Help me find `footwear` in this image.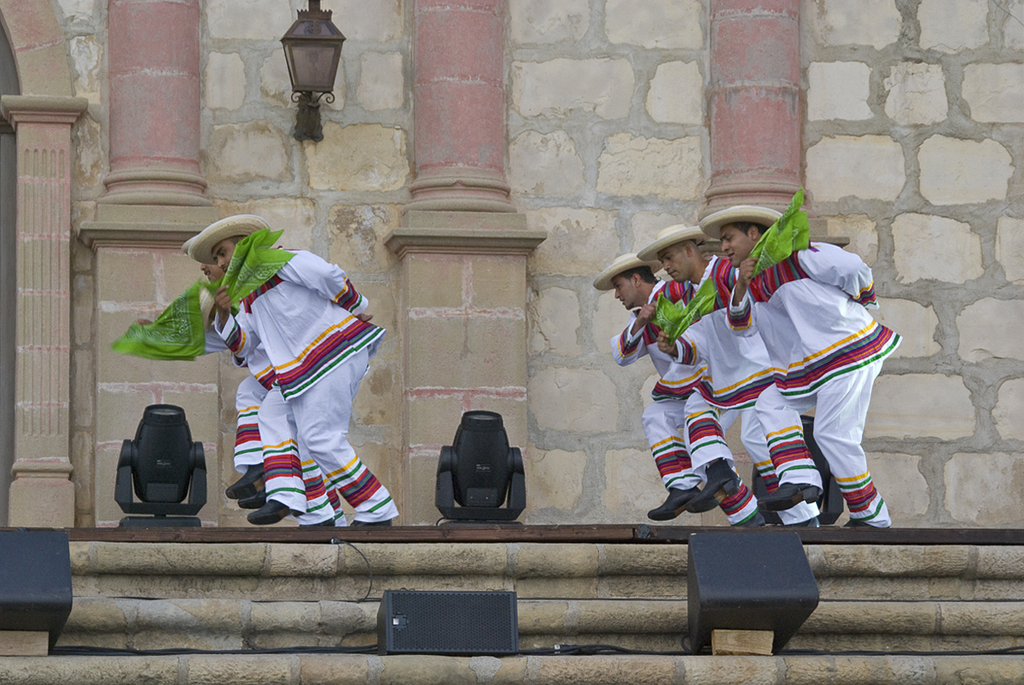
Found it: 681, 466, 742, 513.
